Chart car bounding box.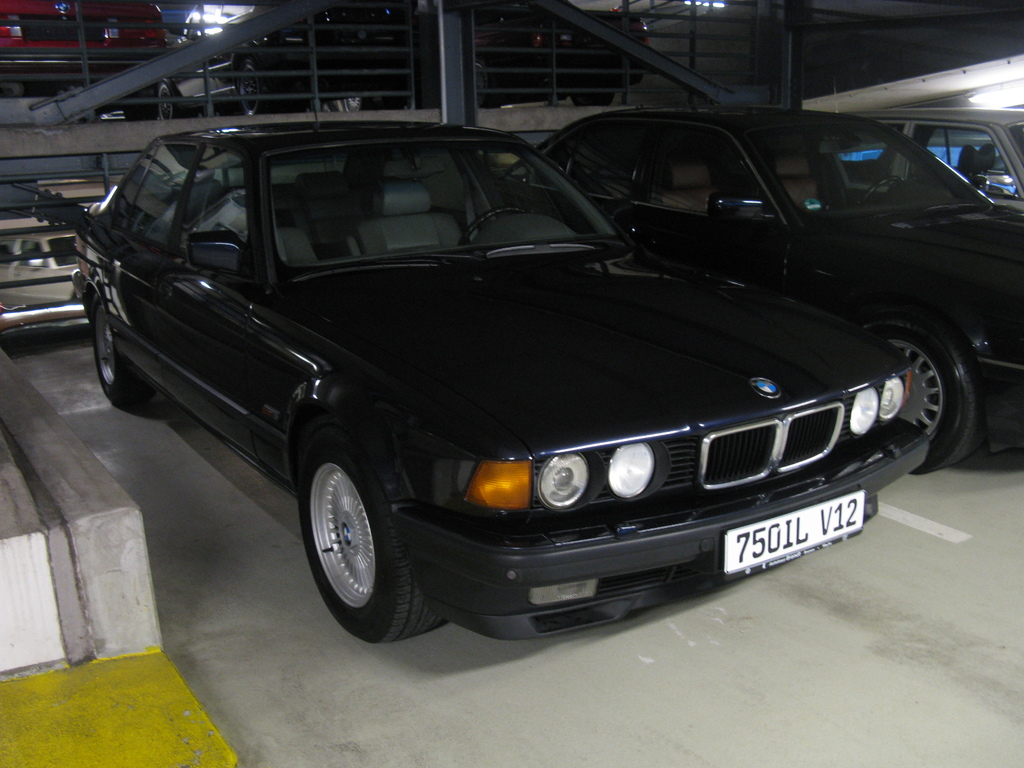
Charted: box(483, 109, 1023, 487).
